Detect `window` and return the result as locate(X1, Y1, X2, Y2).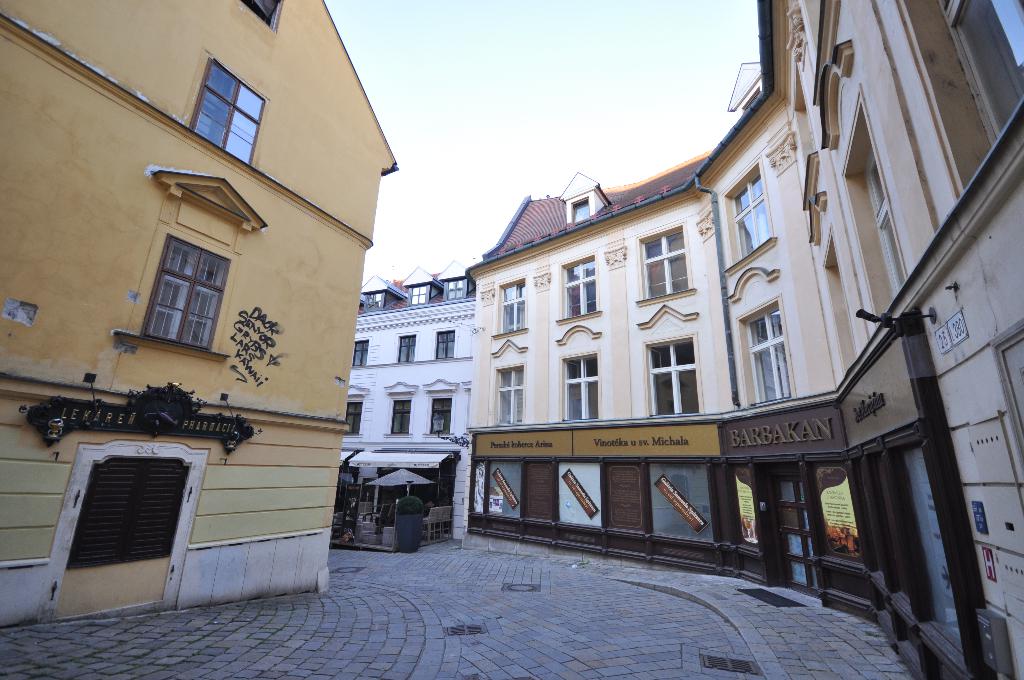
locate(430, 398, 456, 433).
